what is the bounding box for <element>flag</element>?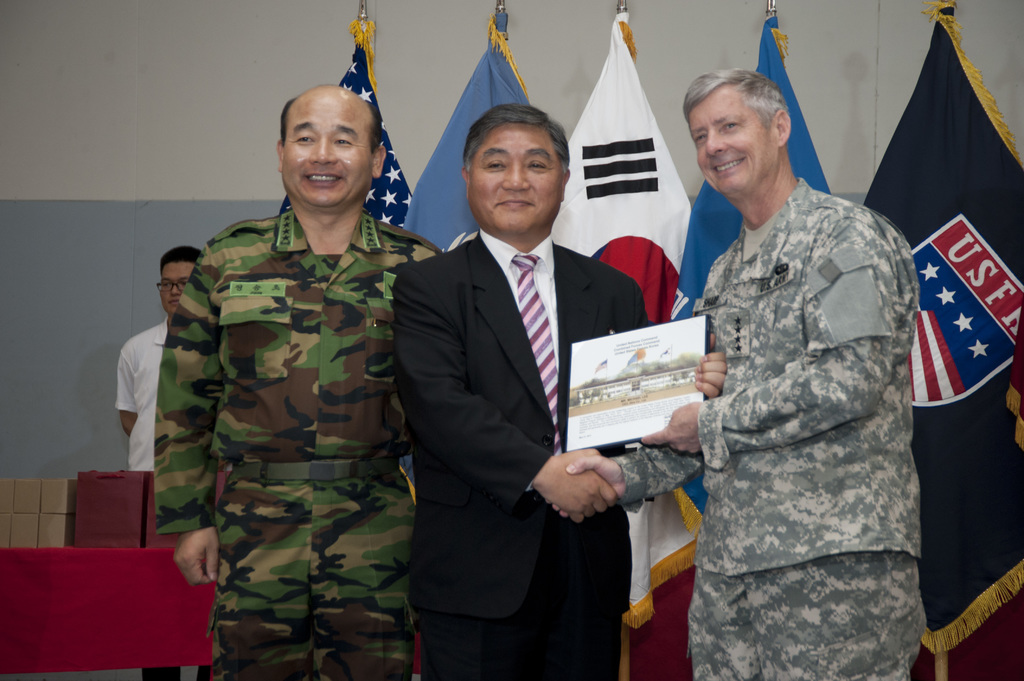
<bbox>273, 22, 417, 230</bbox>.
